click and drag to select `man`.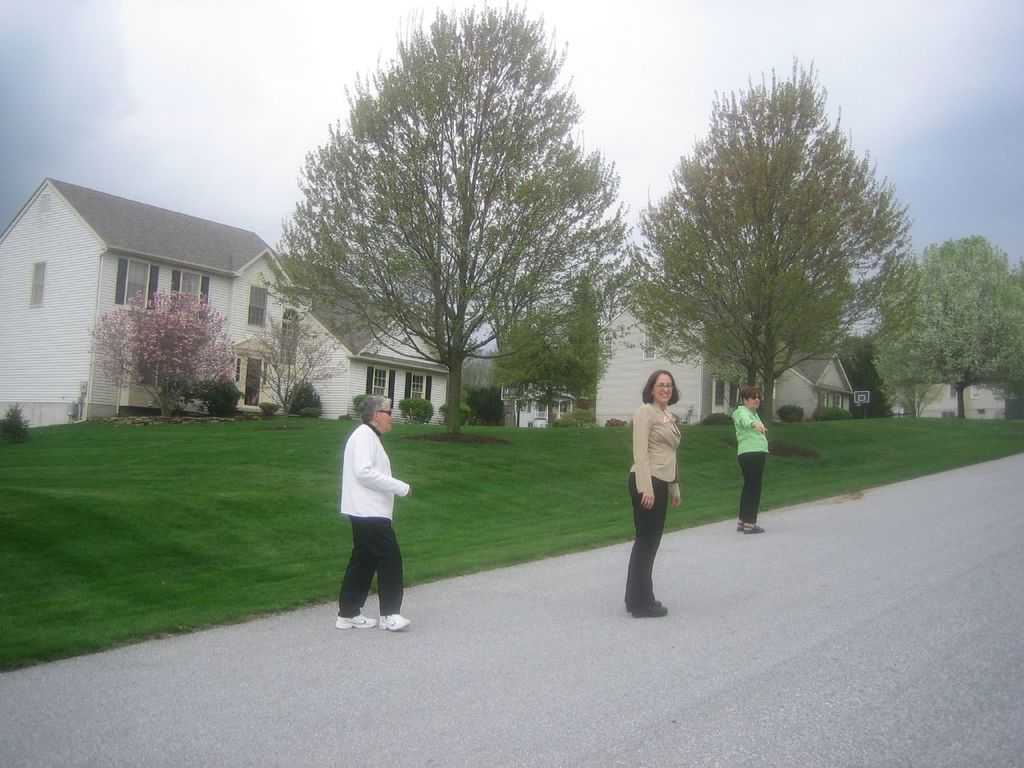
Selection: 342/393/414/630.
